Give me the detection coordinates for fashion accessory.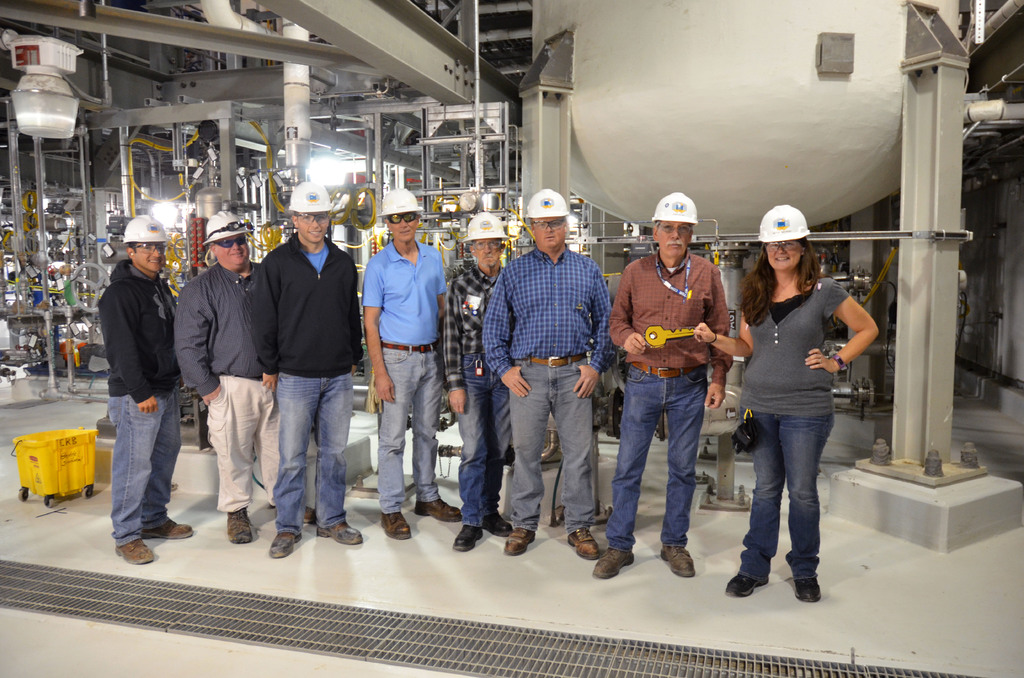
(x1=532, y1=220, x2=566, y2=228).
